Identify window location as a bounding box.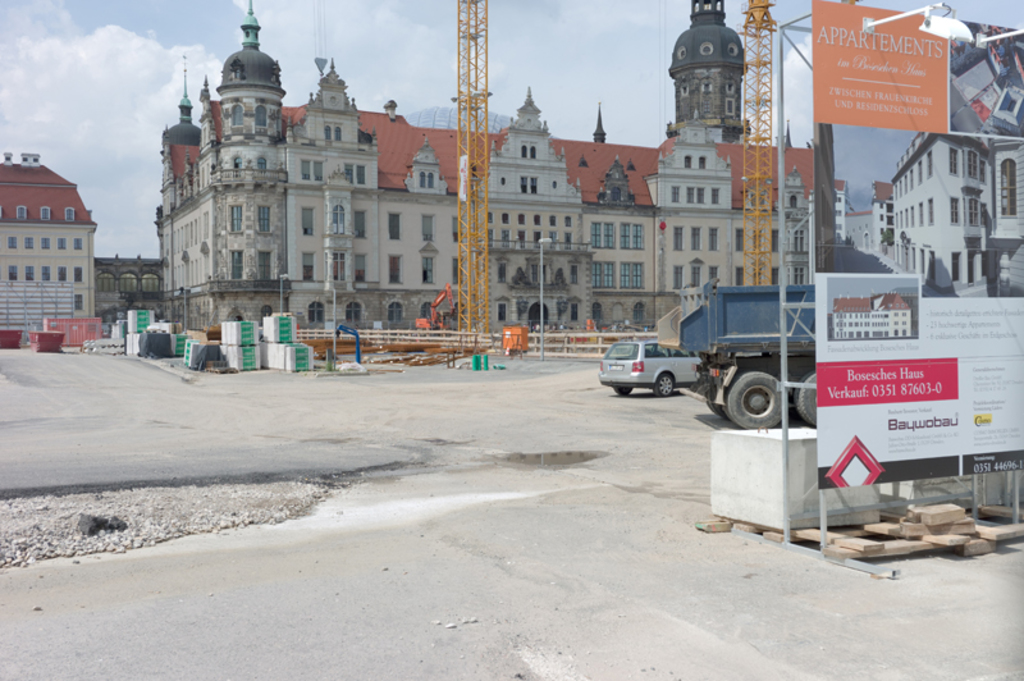
box(684, 151, 691, 166).
